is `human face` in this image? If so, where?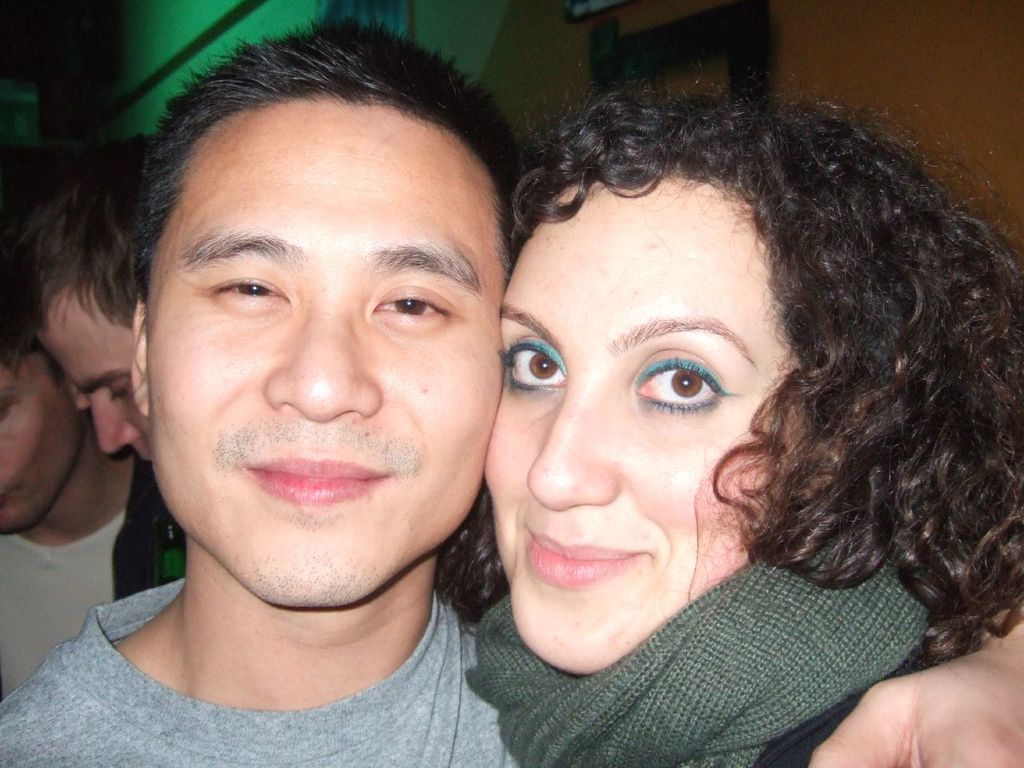
Yes, at left=483, top=179, right=797, bottom=677.
